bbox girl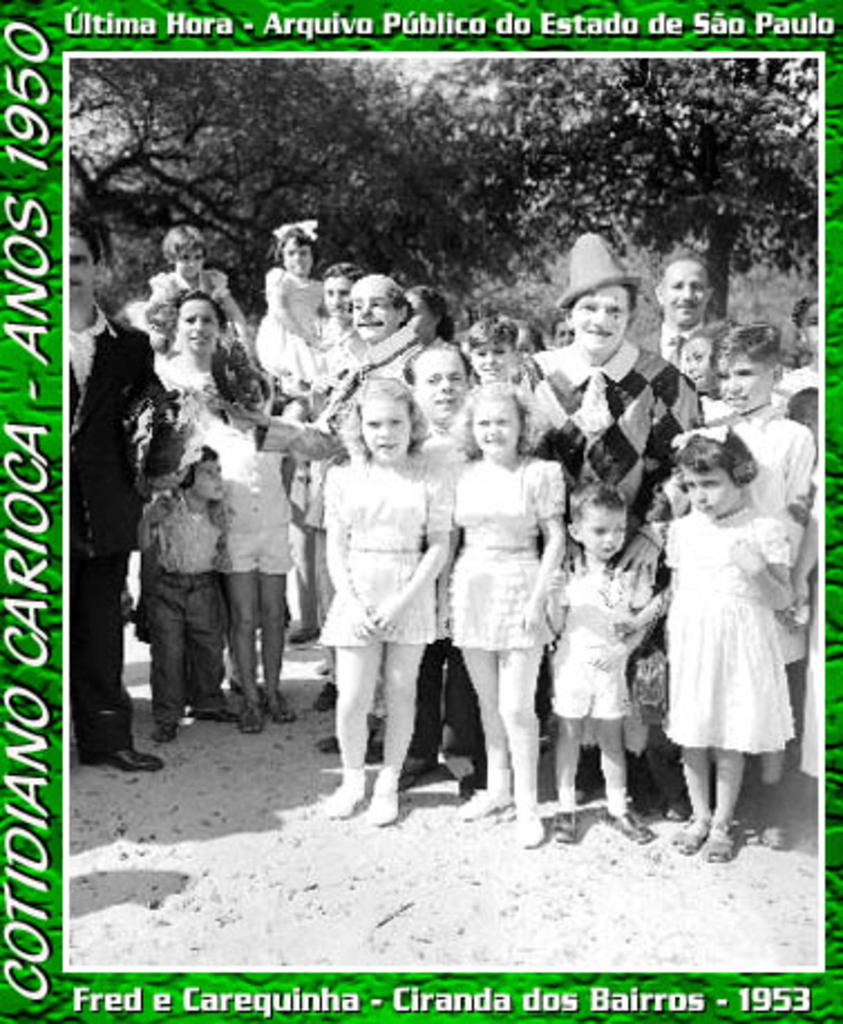
left=145, top=221, right=241, bottom=335
